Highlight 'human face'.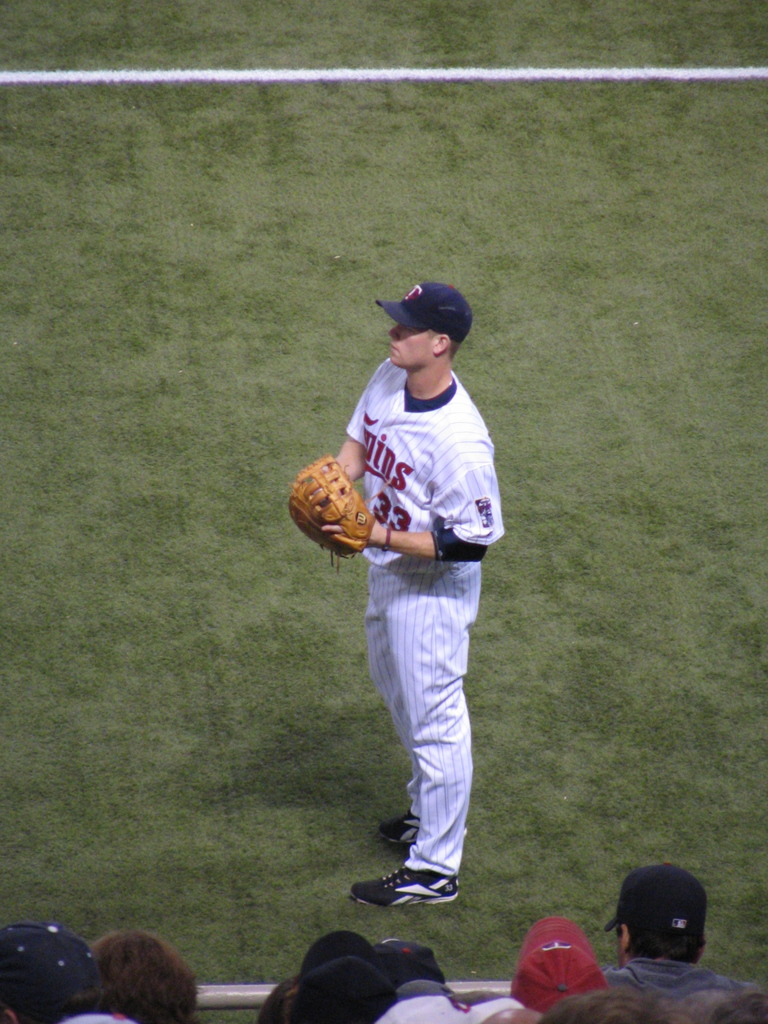
Highlighted region: (387,330,443,363).
